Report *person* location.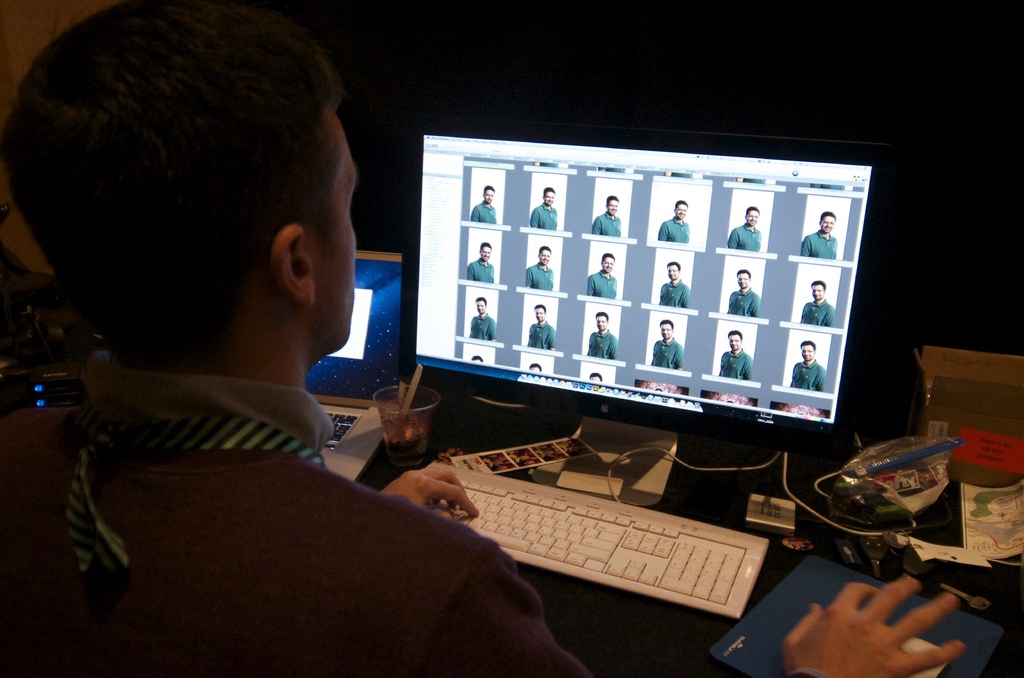
Report: 0, 0, 963, 673.
